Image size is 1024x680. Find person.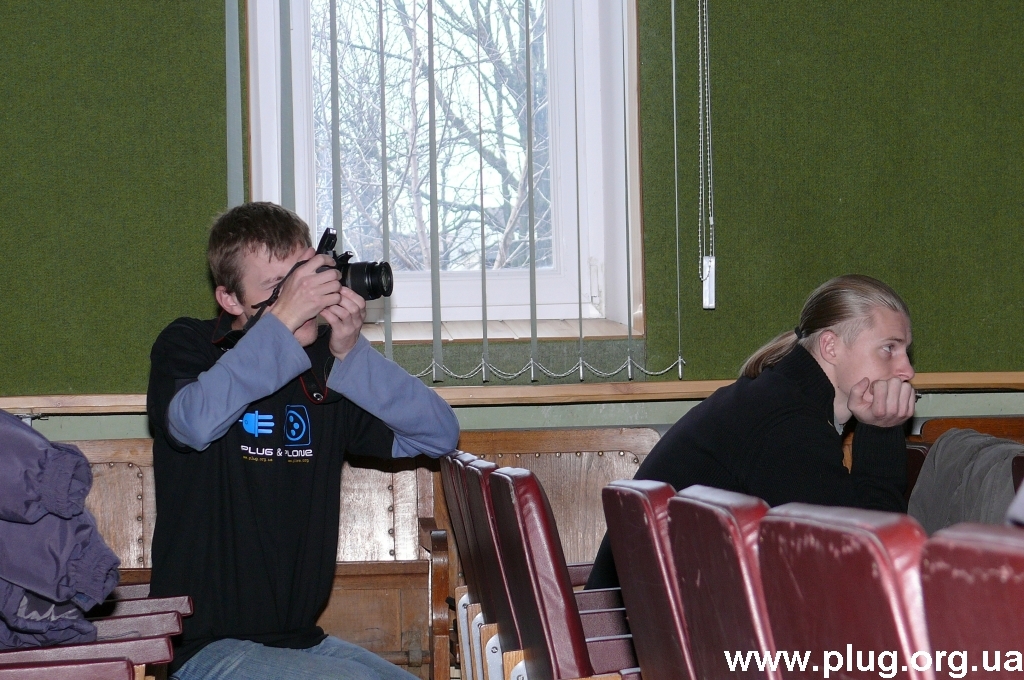
l=124, t=190, r=441, b=679.
